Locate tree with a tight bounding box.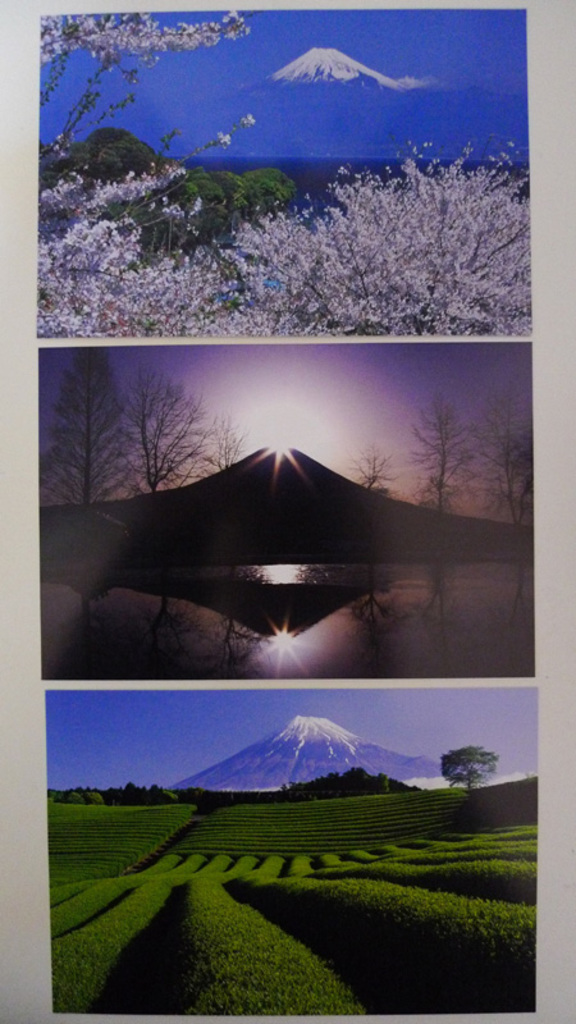
box=[411, 389, 474, 511].
